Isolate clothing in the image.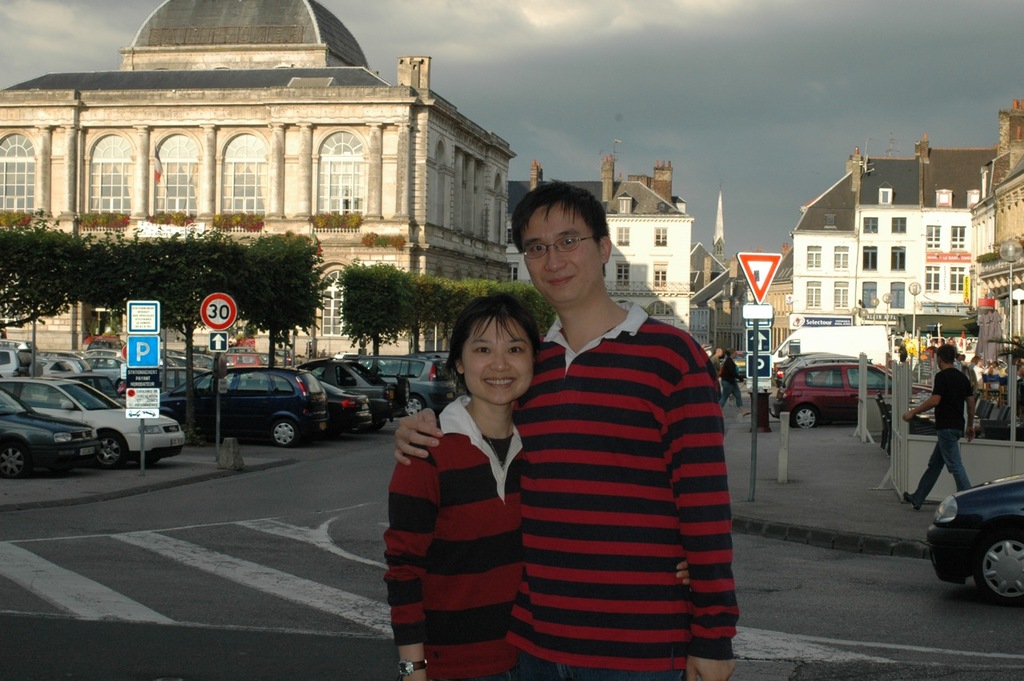
Isolated region: bbox(510, 299, 742, 680).
